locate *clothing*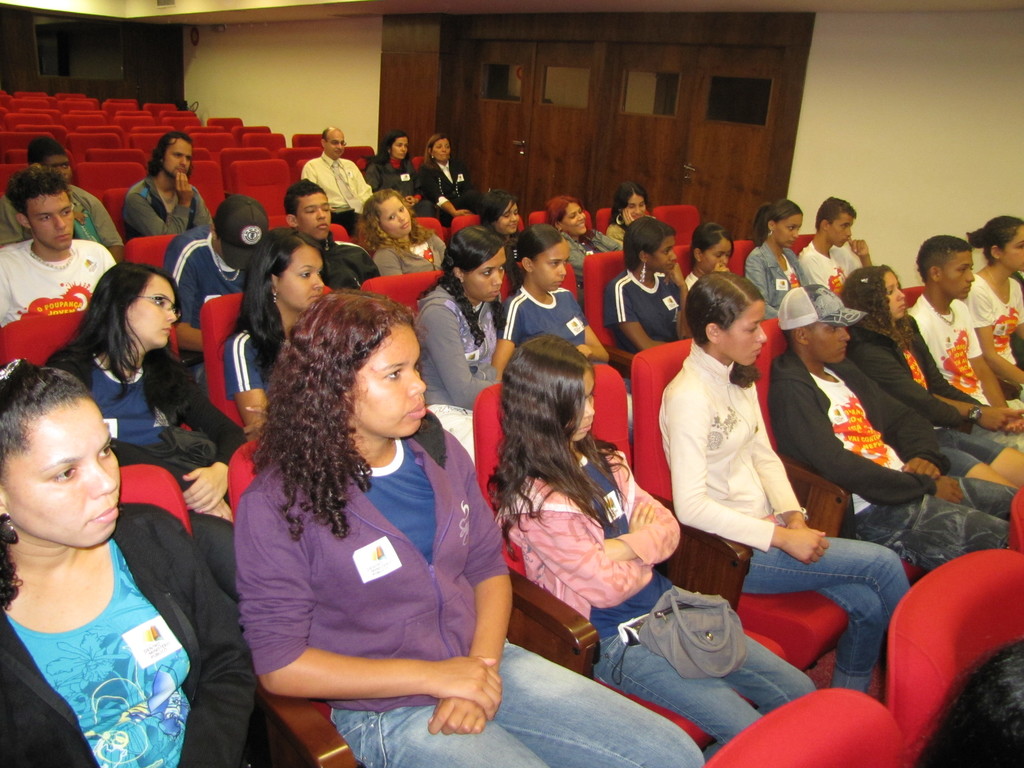
locate(604, 209, 632, 246)
